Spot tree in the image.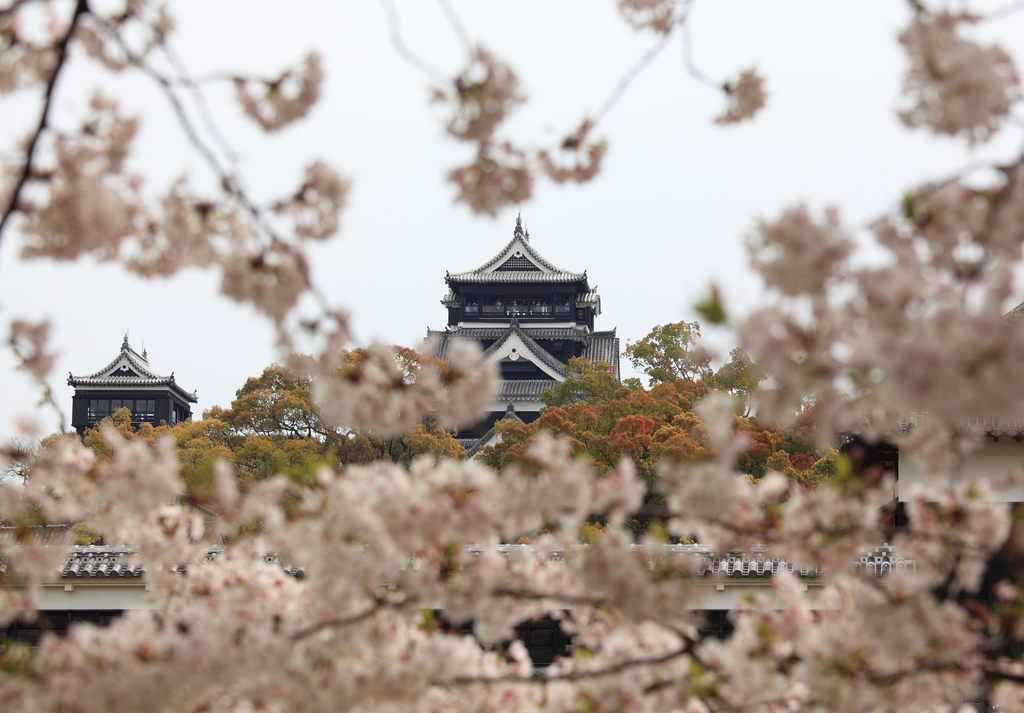
tree found at {"left": 0, "top": 0, "right": 1023, "bottom": 712}.
